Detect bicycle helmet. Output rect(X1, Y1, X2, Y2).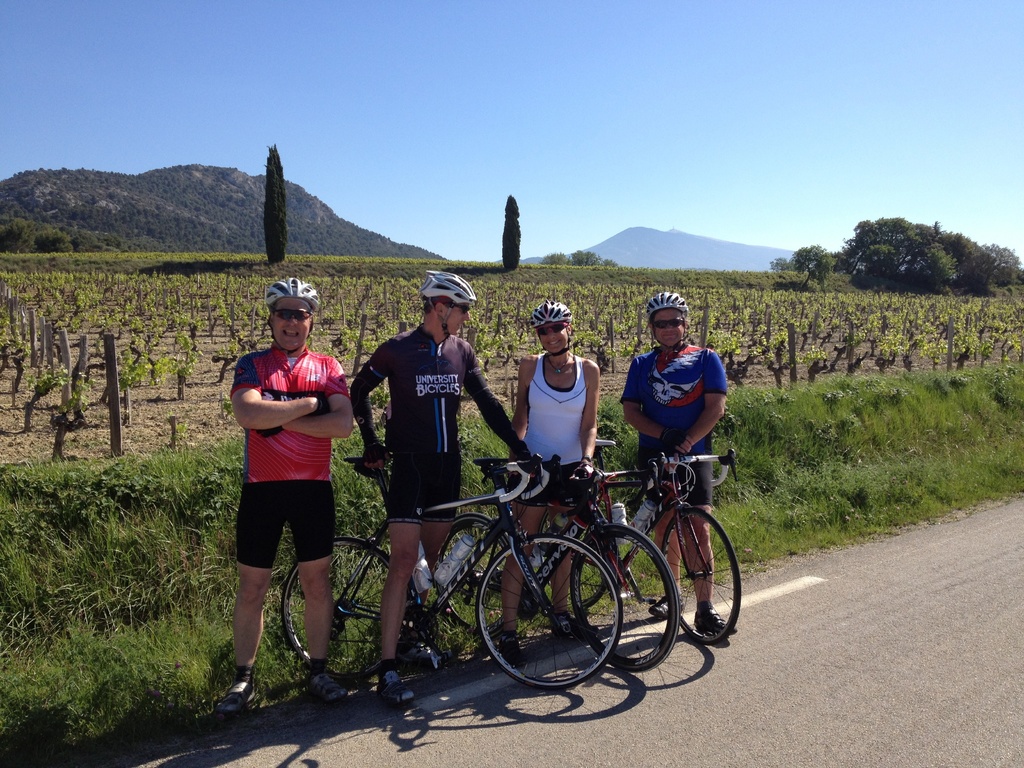
rect(424, 265, 483, 308).
